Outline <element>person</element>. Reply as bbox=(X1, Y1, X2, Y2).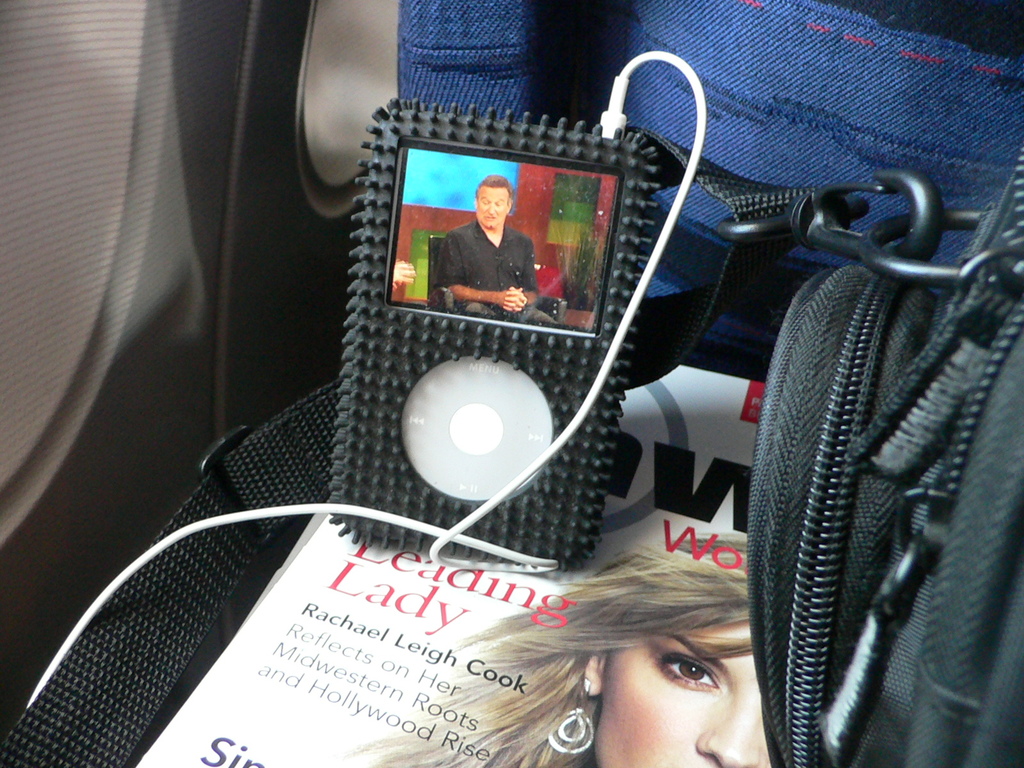
bbox=(435, 176, 568, 326).
